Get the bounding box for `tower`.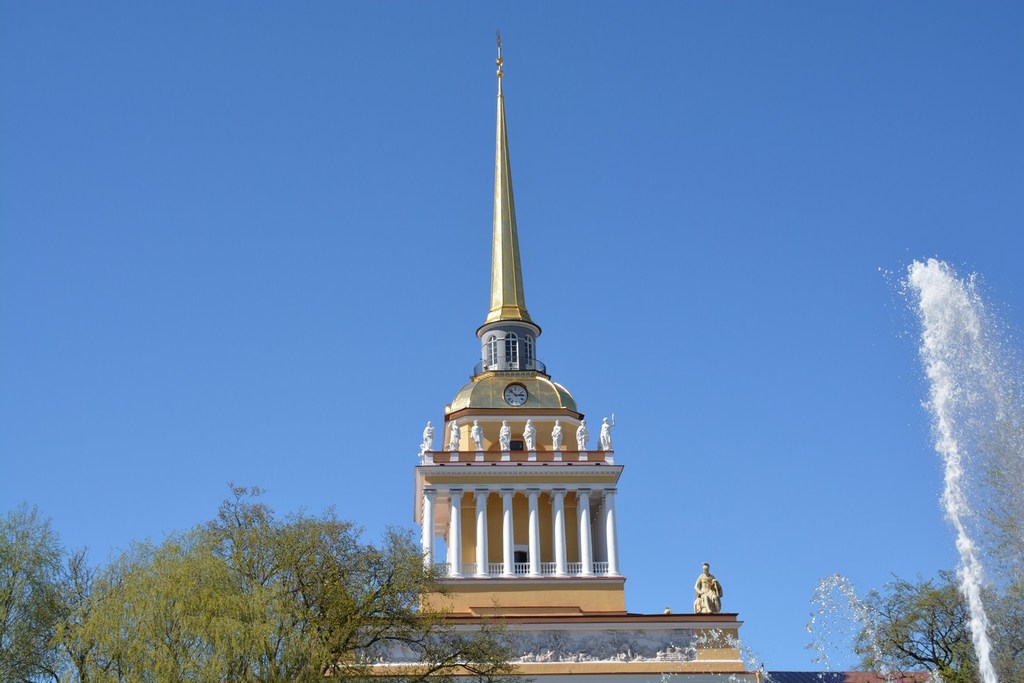
{"left": 296, "top": 31, "right": 765, "bottom": 682}.
